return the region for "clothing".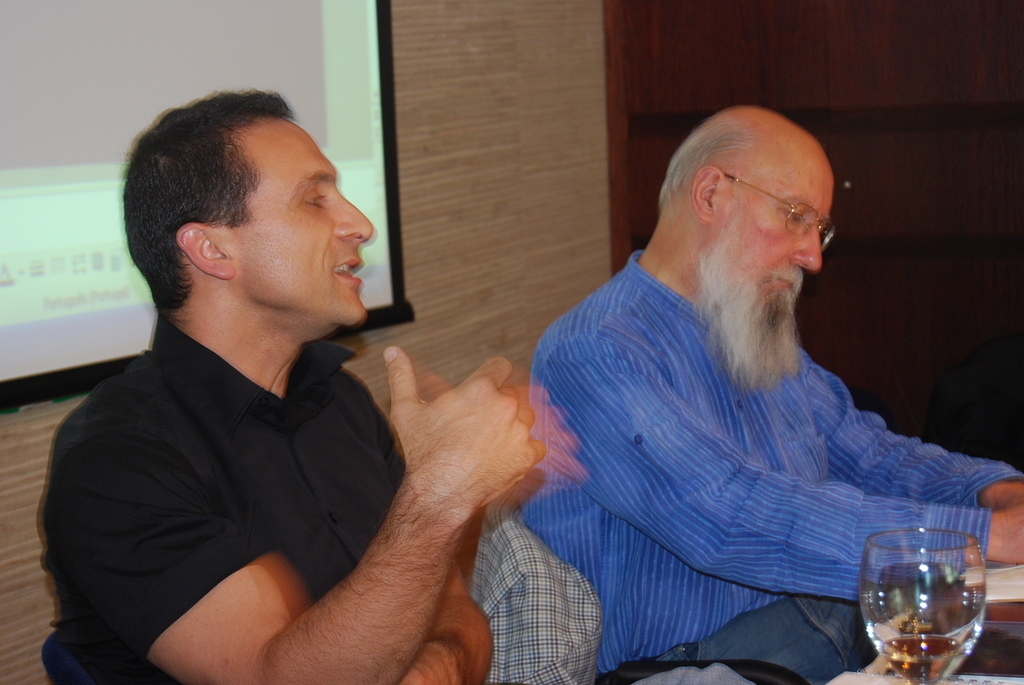
box=[518, 245, 1023, 684].
